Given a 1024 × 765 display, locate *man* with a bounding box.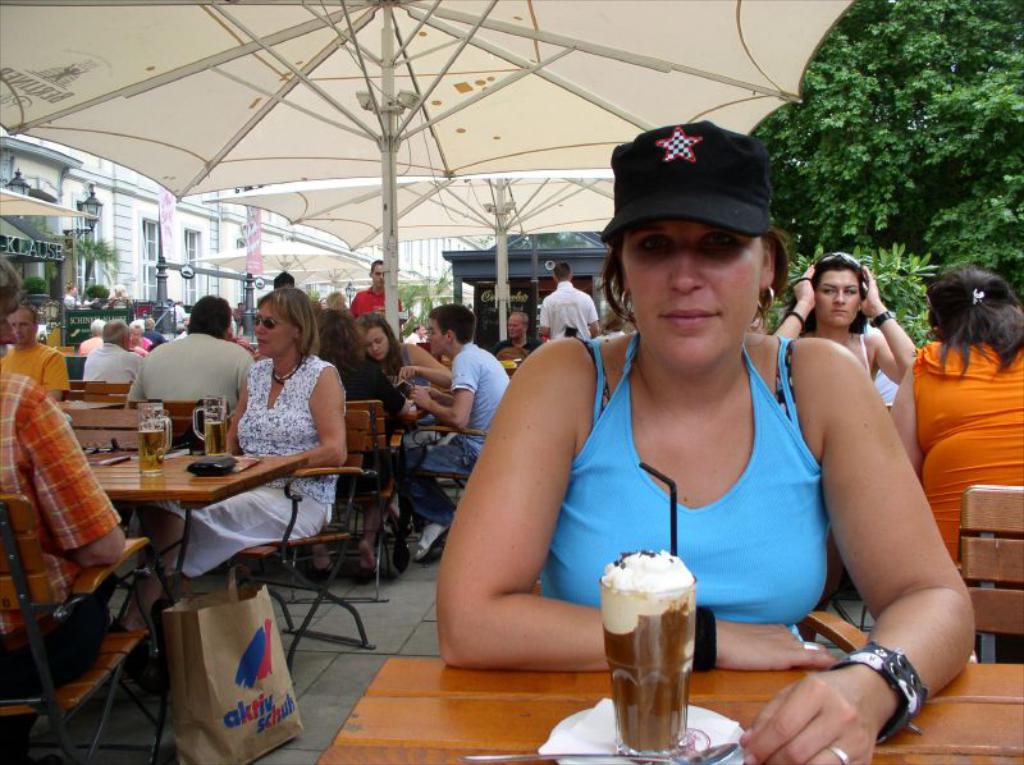
Located: l=78, t=320, r=105, b=354.
